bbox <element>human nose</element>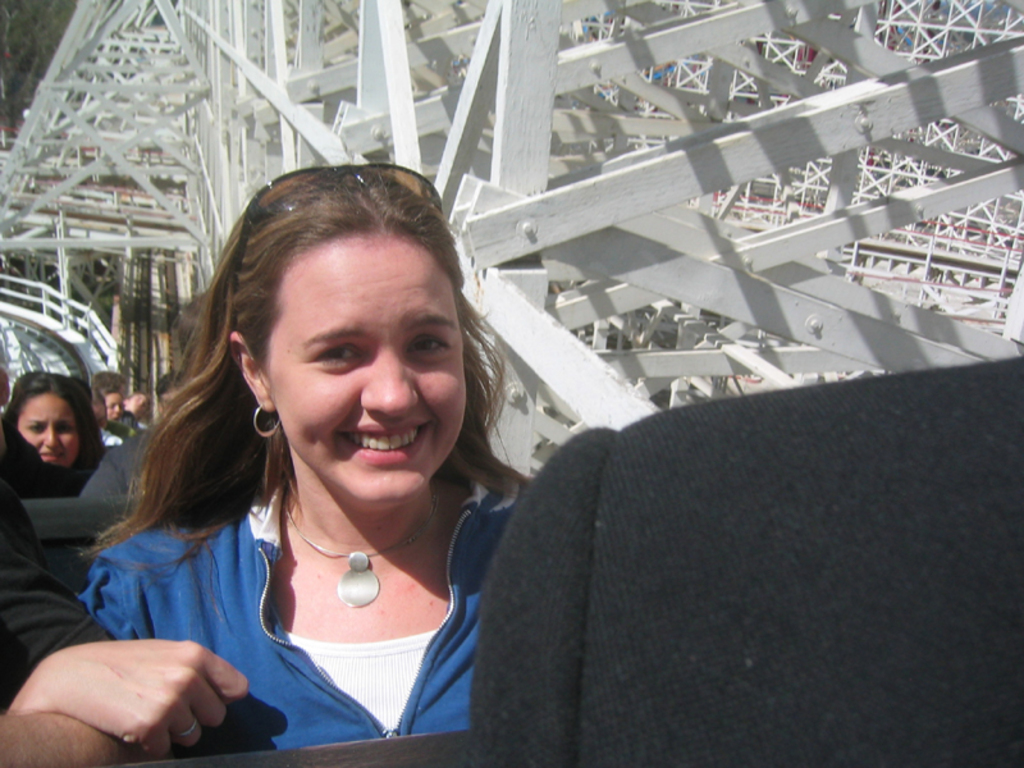
rect(110, 406, 122, 416)
